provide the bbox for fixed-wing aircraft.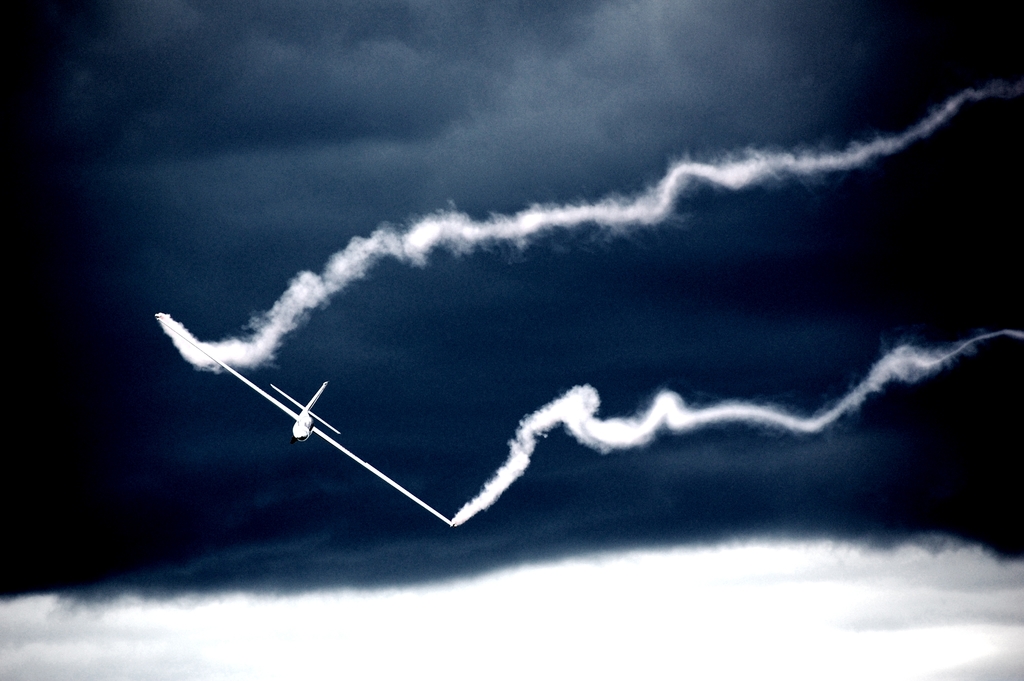
left=160, top=313, right=471, bottom=527.
